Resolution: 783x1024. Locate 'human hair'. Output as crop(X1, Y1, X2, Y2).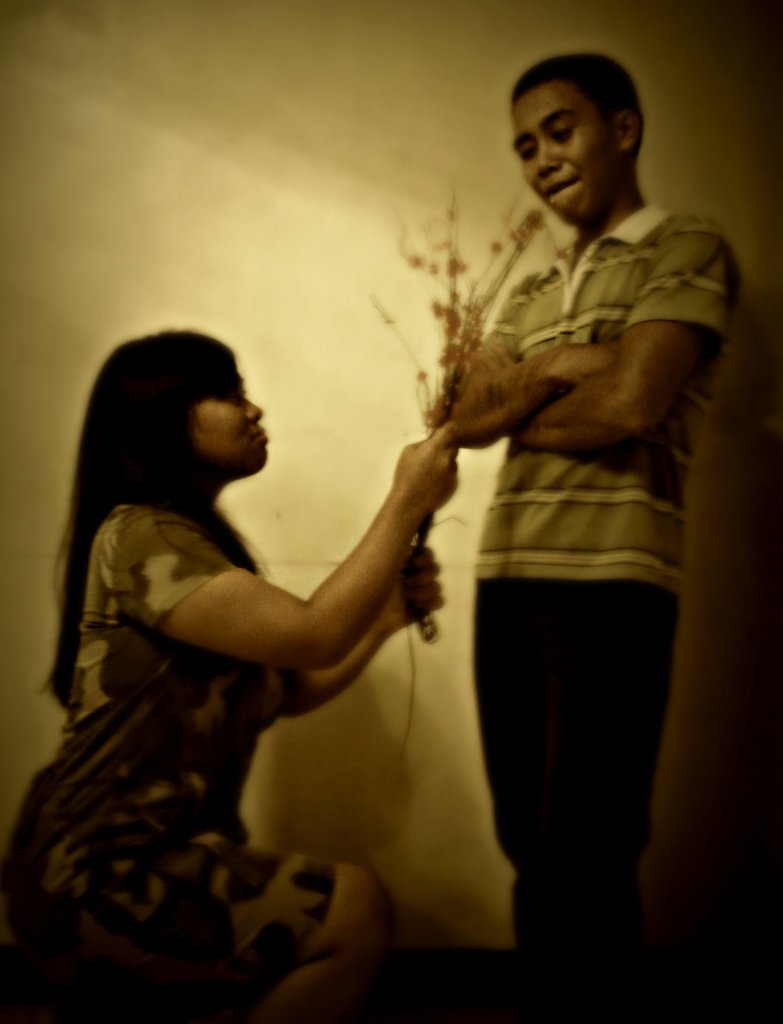
crop(24, 321, 268, 724).
